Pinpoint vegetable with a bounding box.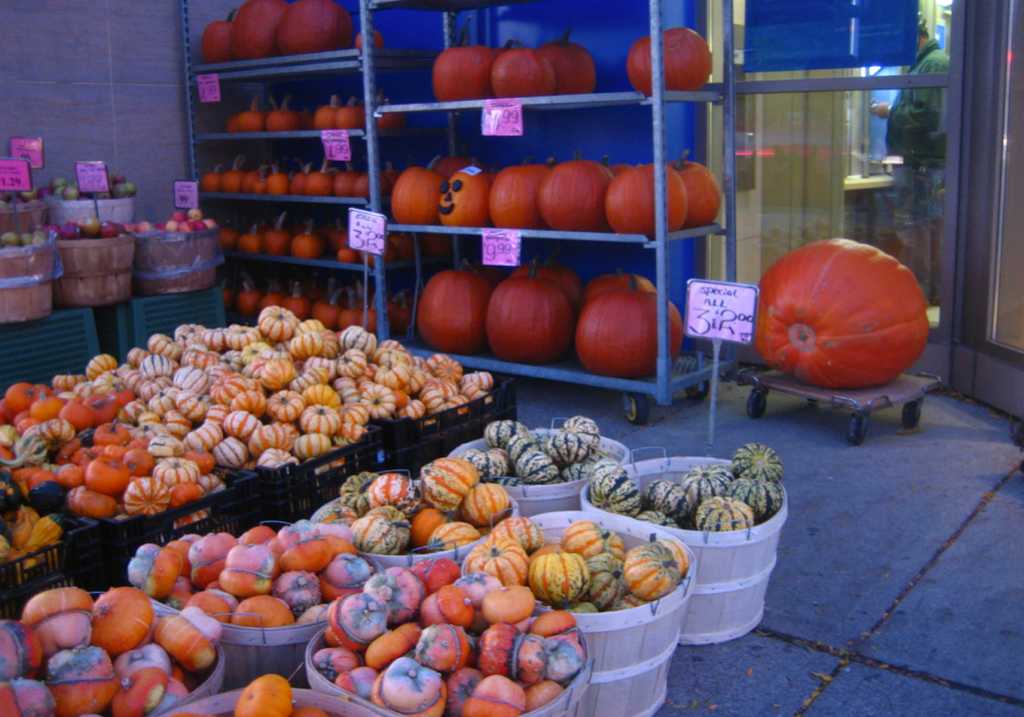
638:506:678:534.
